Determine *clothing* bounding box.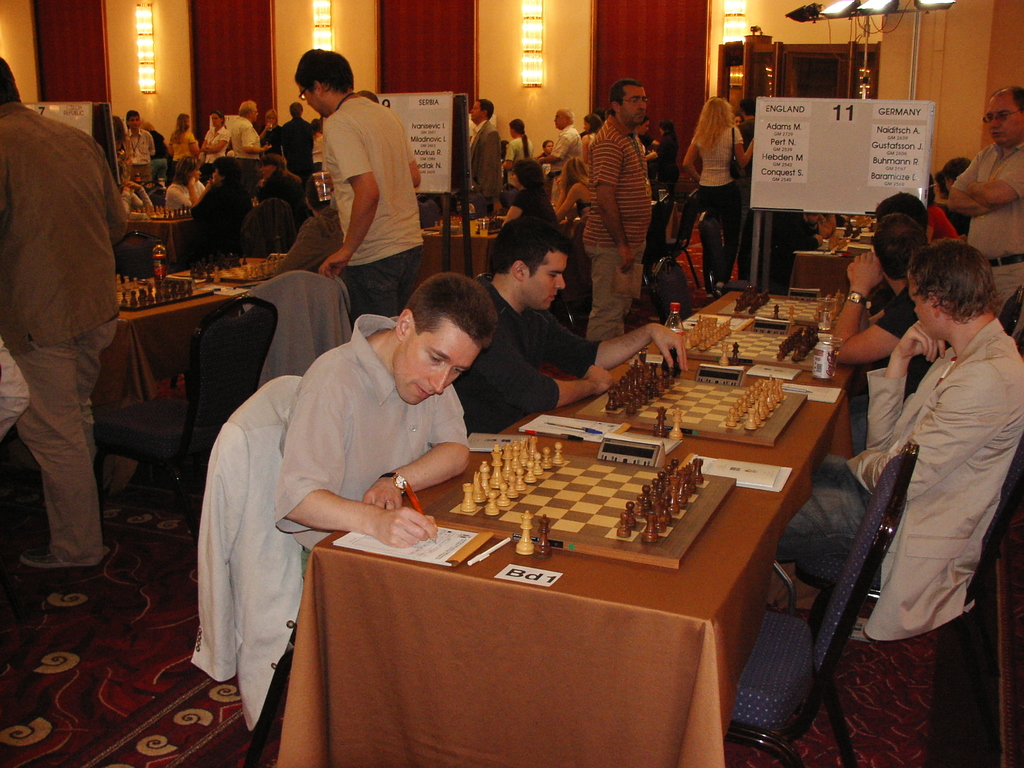
Determined: [950, 136, 1023, 316].
